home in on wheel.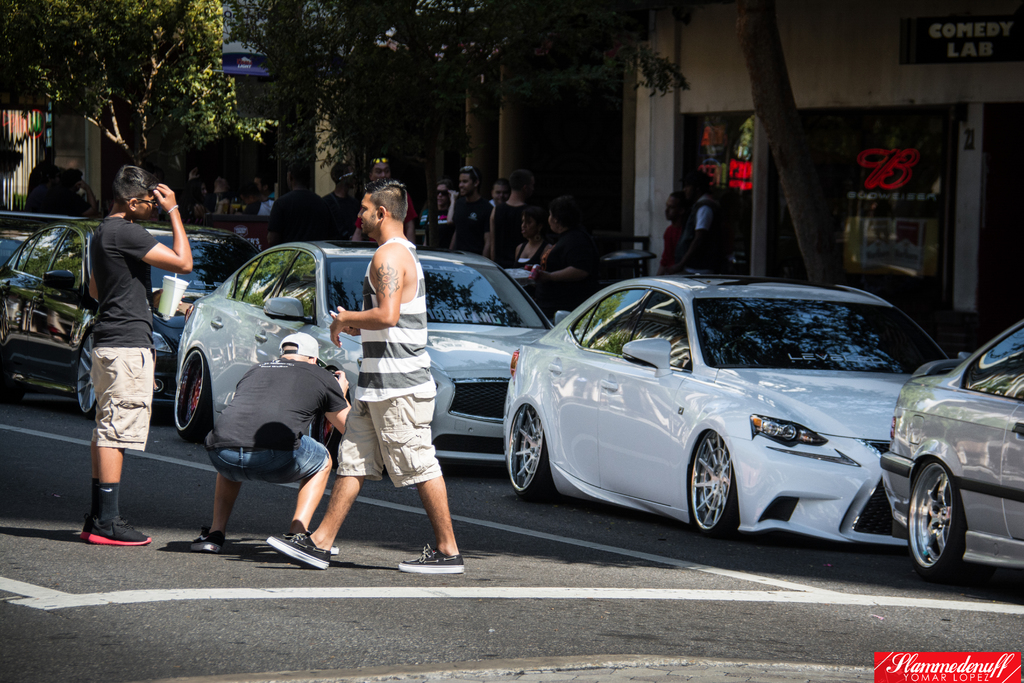
Homed in at BBox(507, 404, 554, 507).
